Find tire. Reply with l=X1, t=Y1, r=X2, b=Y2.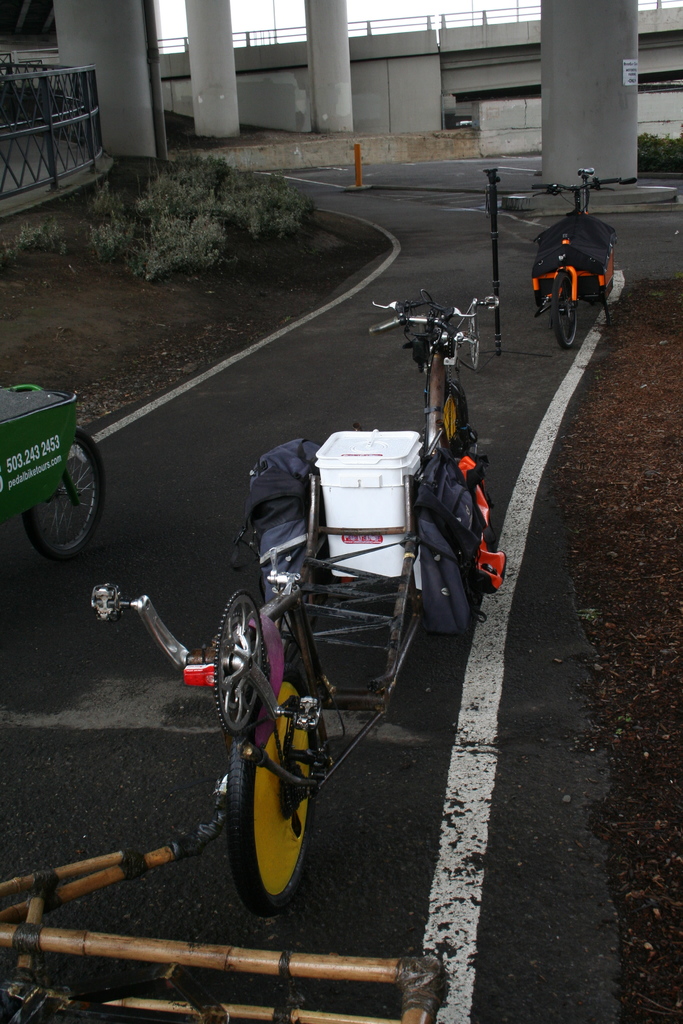
l=552, t=285, r=581, b=355.
